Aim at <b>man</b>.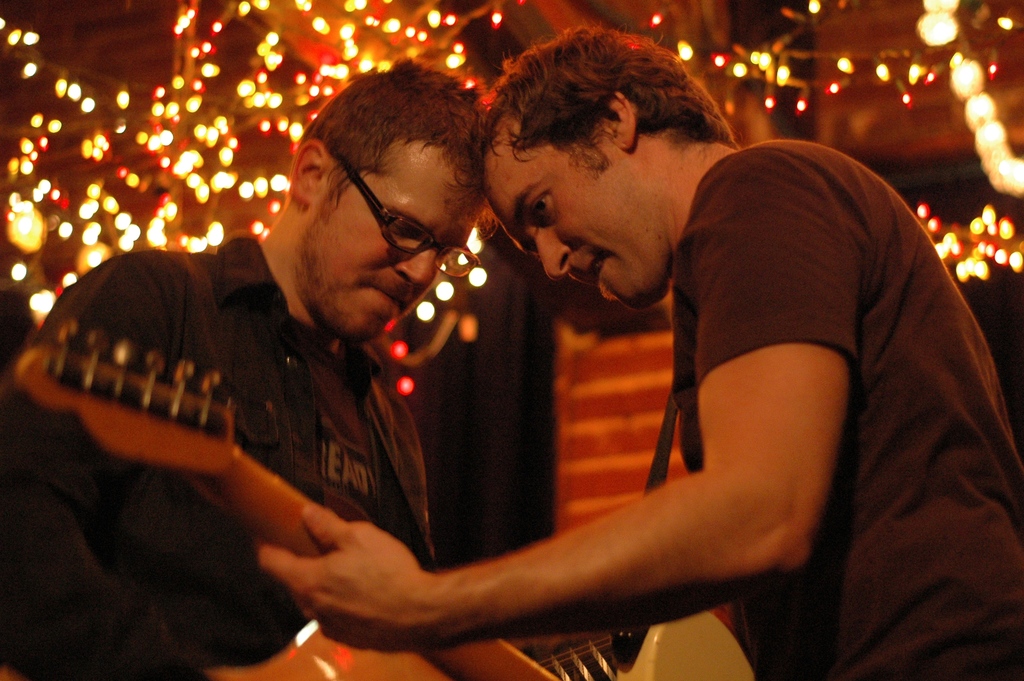
Aimed at locate(252, 27, 1023, 680).
